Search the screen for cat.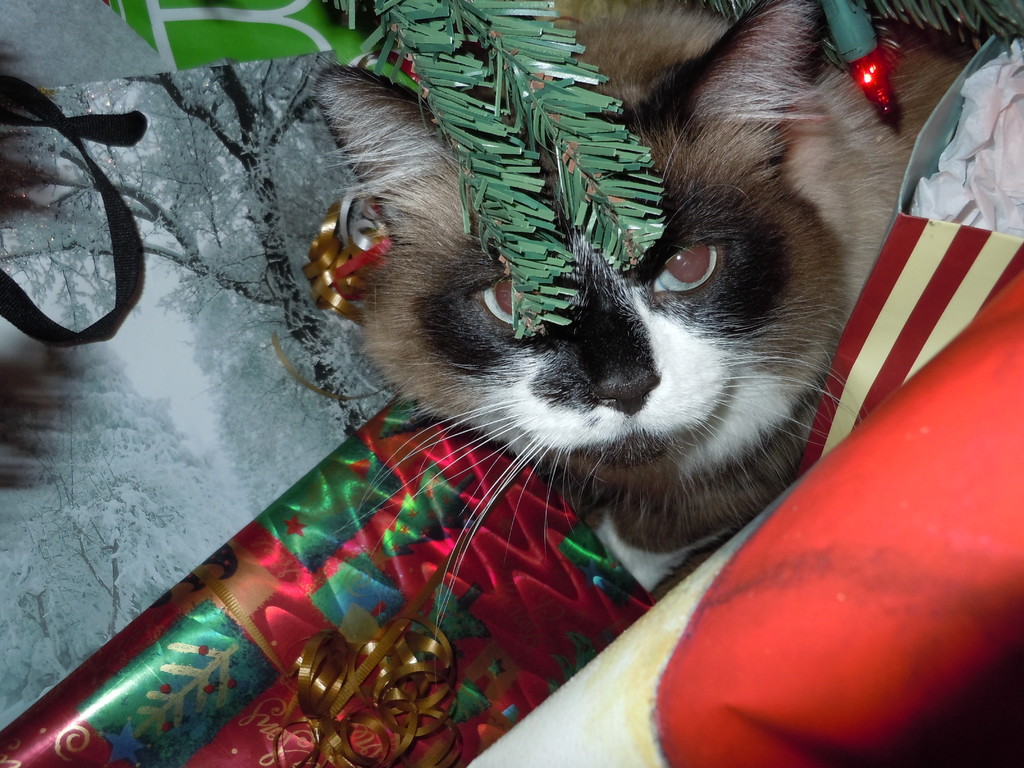
Found at {"left": 310, "top": 0, "right": 987, "bottom": 666}.
